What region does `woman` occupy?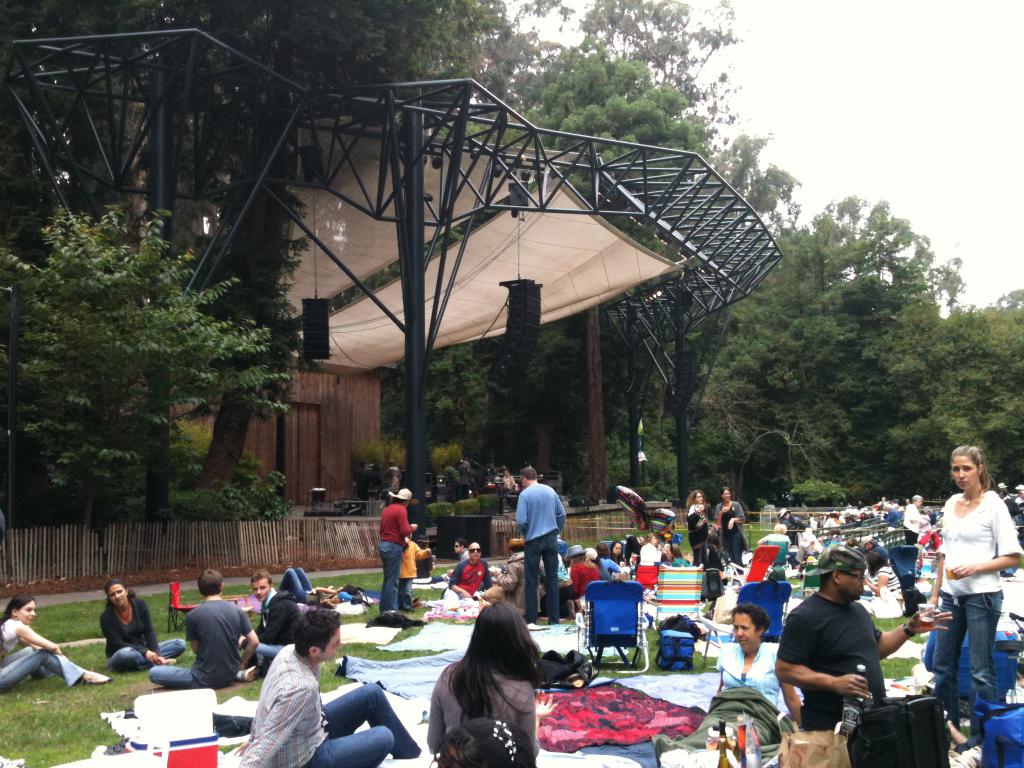
detection(99, 579, 189, 672).
